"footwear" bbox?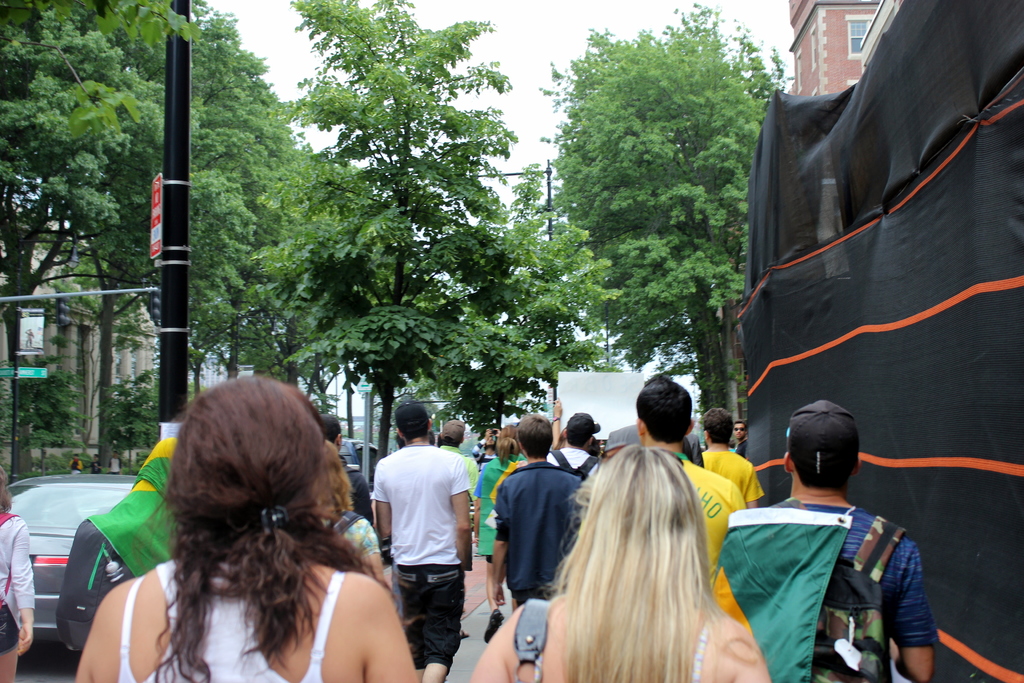
[left=483, top=607, right=506, bottom=646]
